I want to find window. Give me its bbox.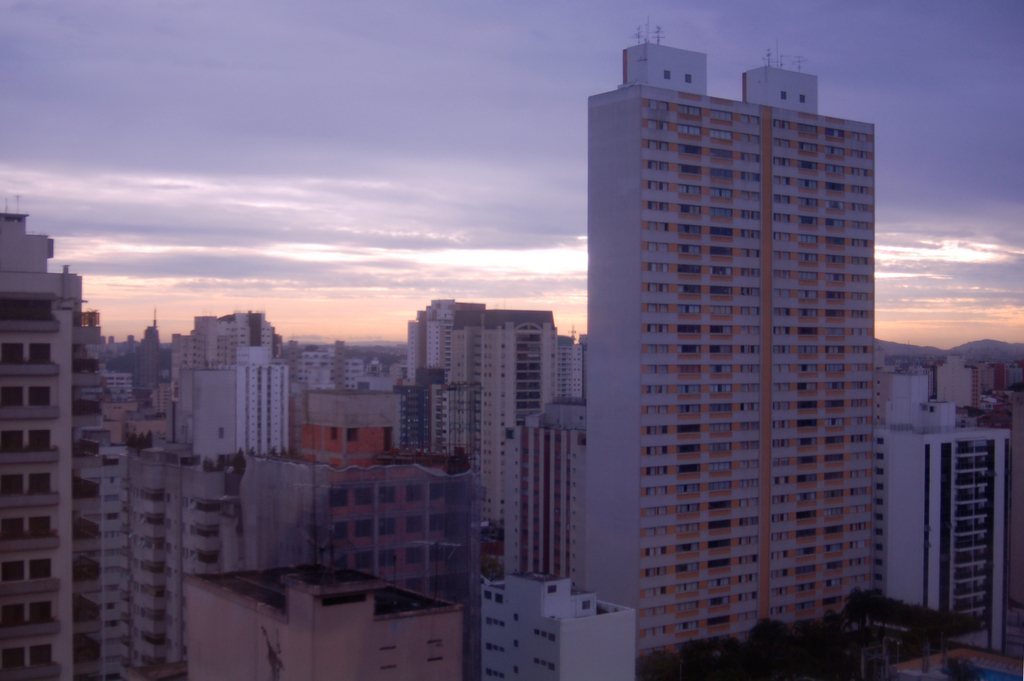
[333,525,348,539].
